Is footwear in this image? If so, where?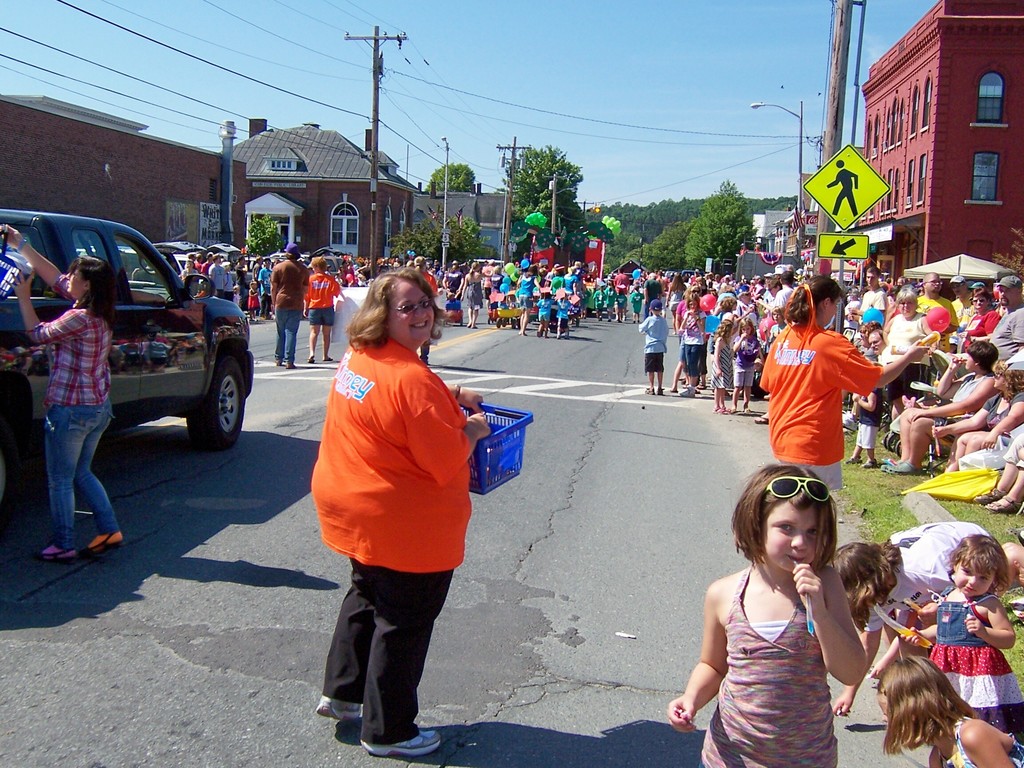
Yes, at <bbox>598, 316, 603, 321</bbox>.
